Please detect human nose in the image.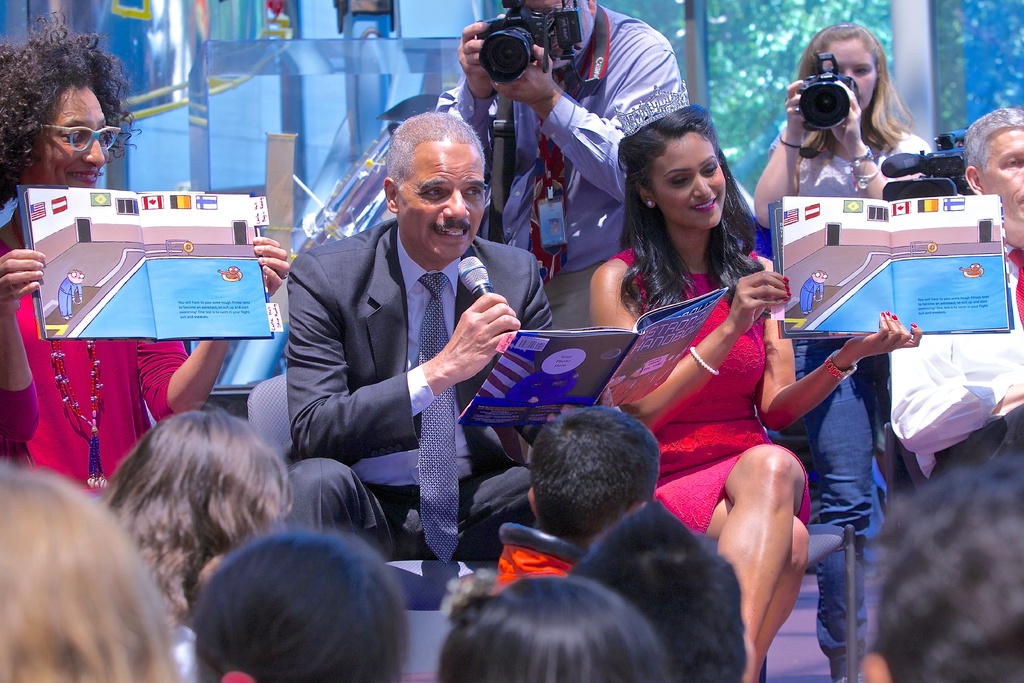
box(442, 186, 473, 220).
